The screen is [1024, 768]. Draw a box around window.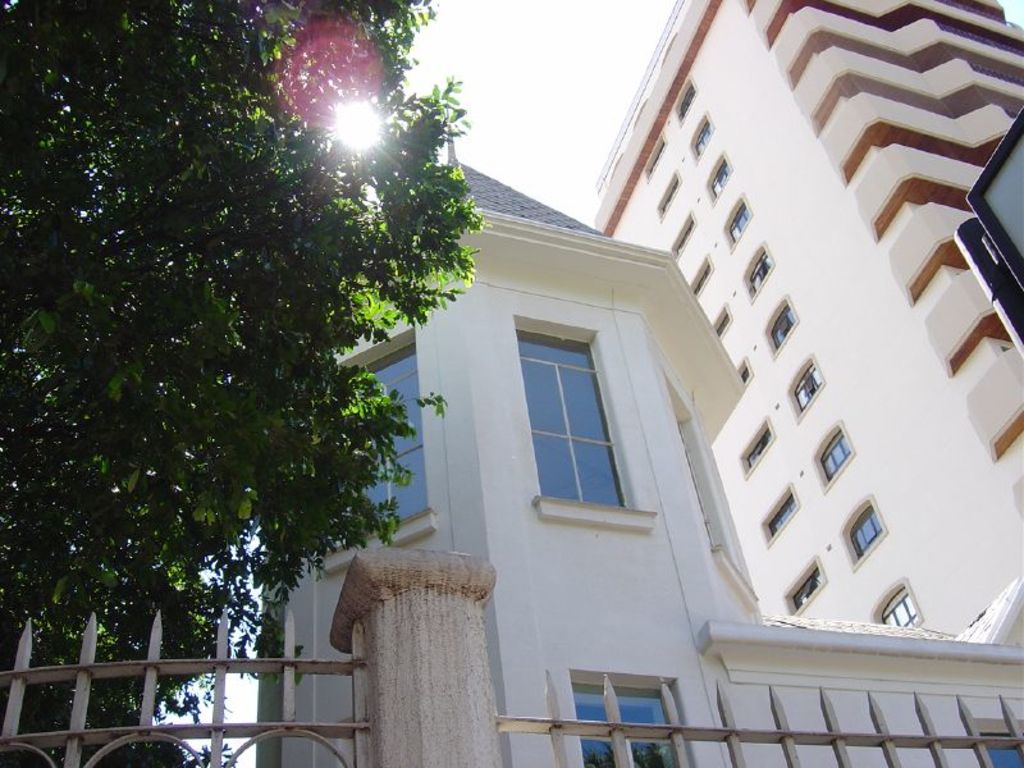
[left=972, top=731, right=1023, bottom=767].
